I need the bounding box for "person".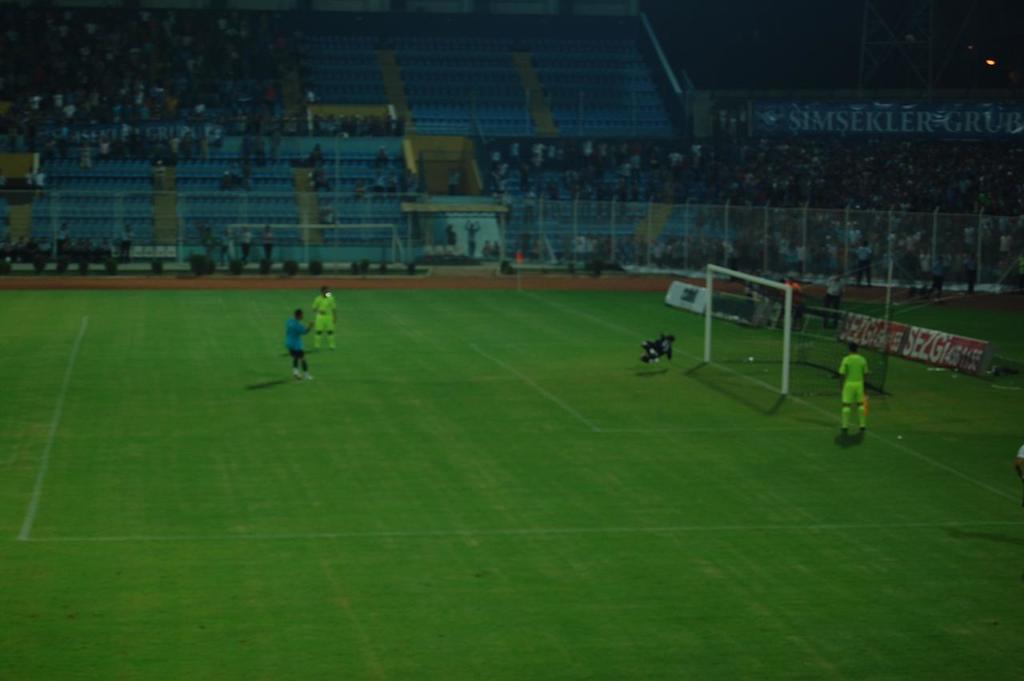
Here it is: [left=446, top=165, right=463, bottom=198].
